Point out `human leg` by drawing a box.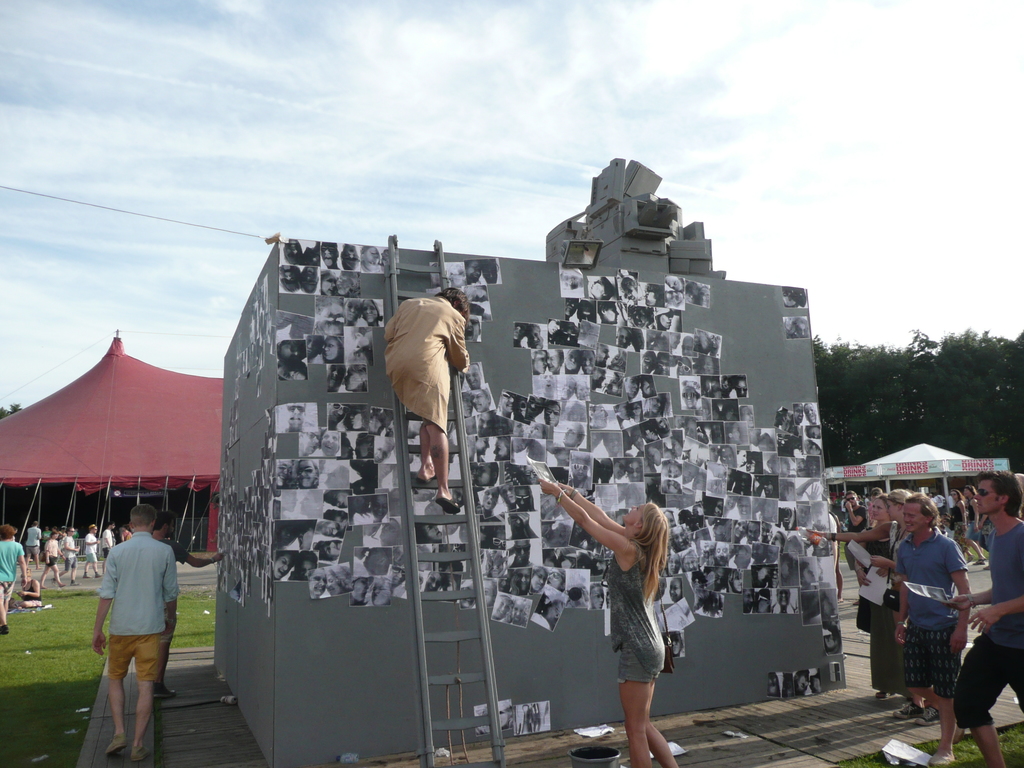
bbox=[5, 589, 10, 630].
